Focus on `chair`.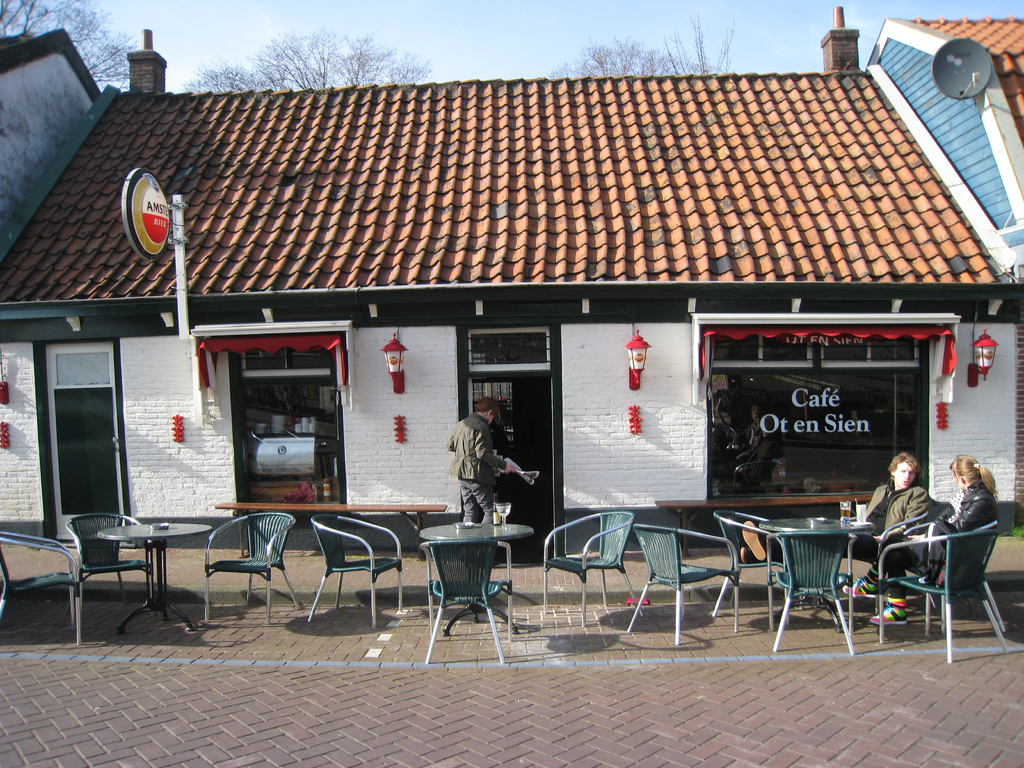
Focused at 708:515:793:626.
